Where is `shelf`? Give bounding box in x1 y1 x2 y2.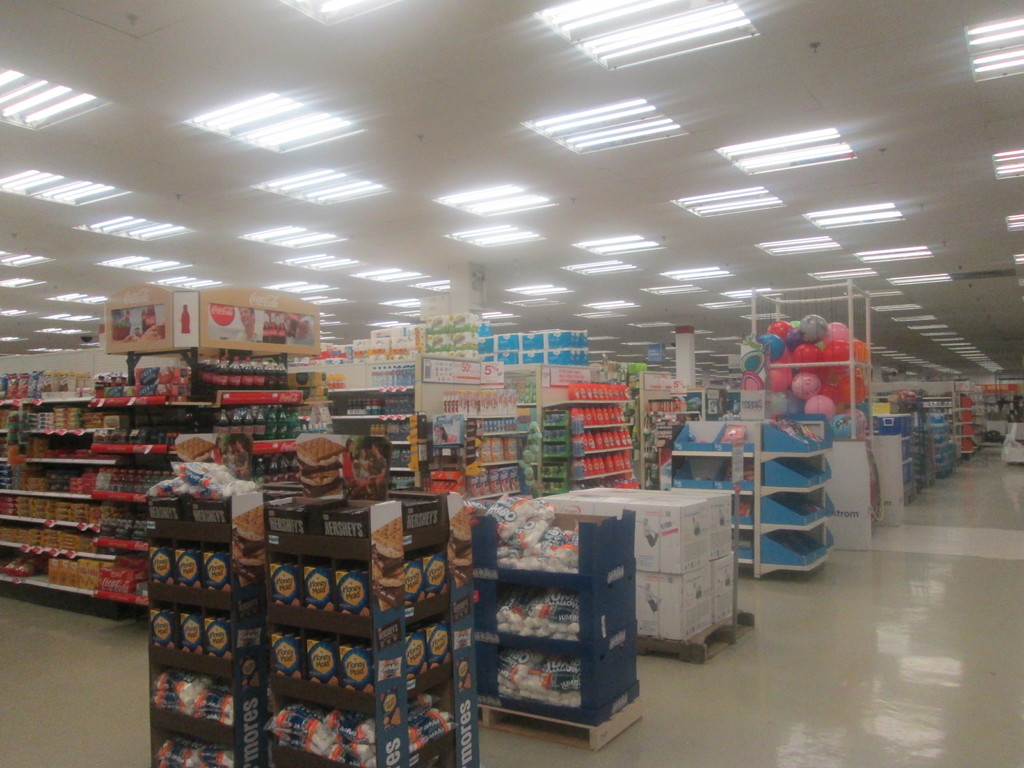
940 376 989 442.
